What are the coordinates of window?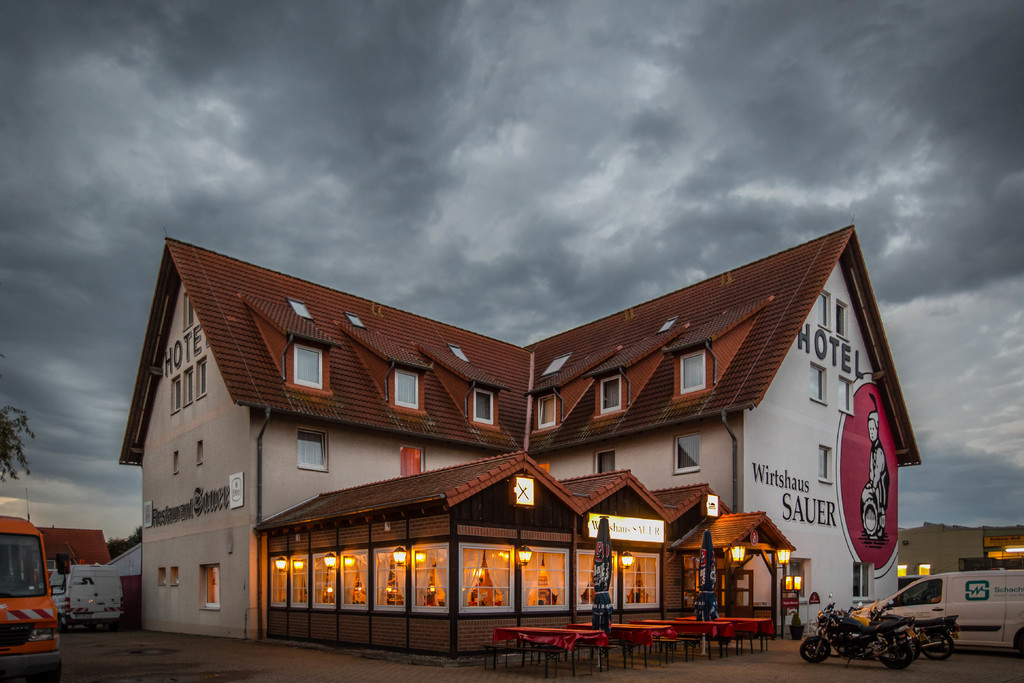
837:378:852:413.
